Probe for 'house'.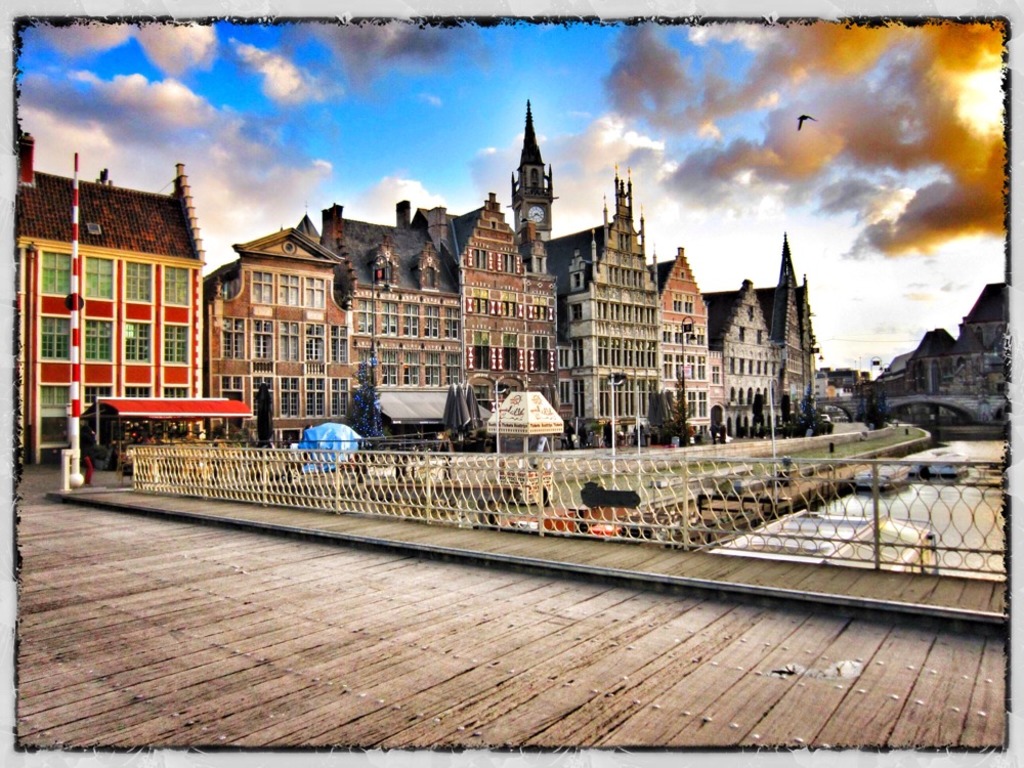
Probe result: 862, 286, 1013, 419.
